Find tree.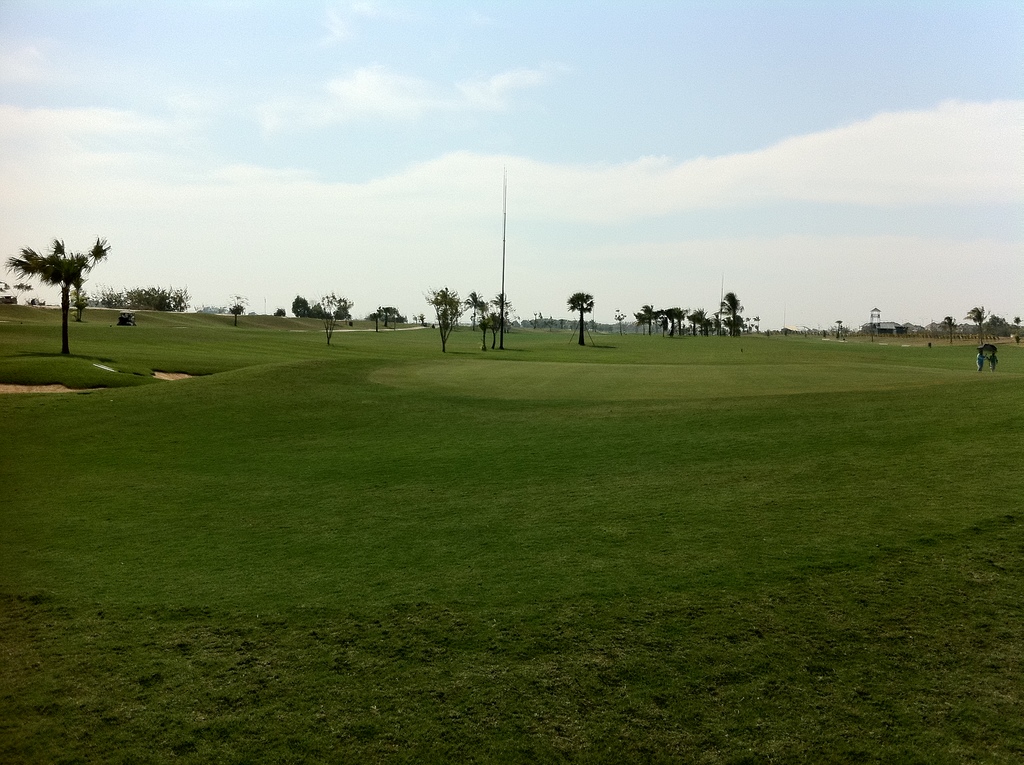
BBox(967, 305, 993, 345).
